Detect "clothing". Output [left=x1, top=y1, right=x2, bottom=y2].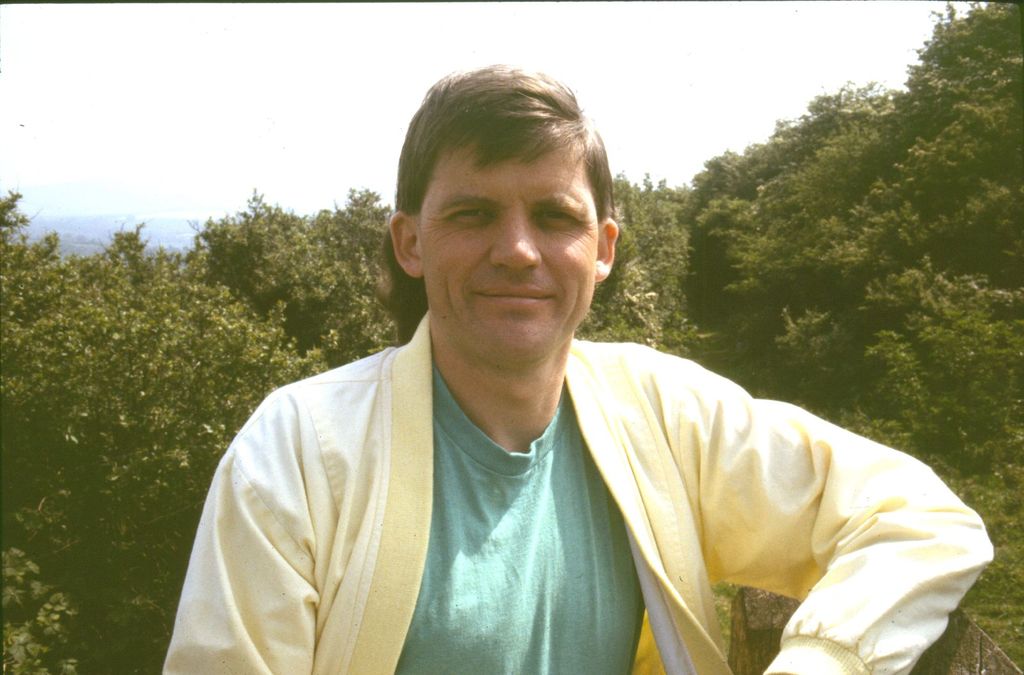
[left=140, top=302, right=999, bottom=674].
